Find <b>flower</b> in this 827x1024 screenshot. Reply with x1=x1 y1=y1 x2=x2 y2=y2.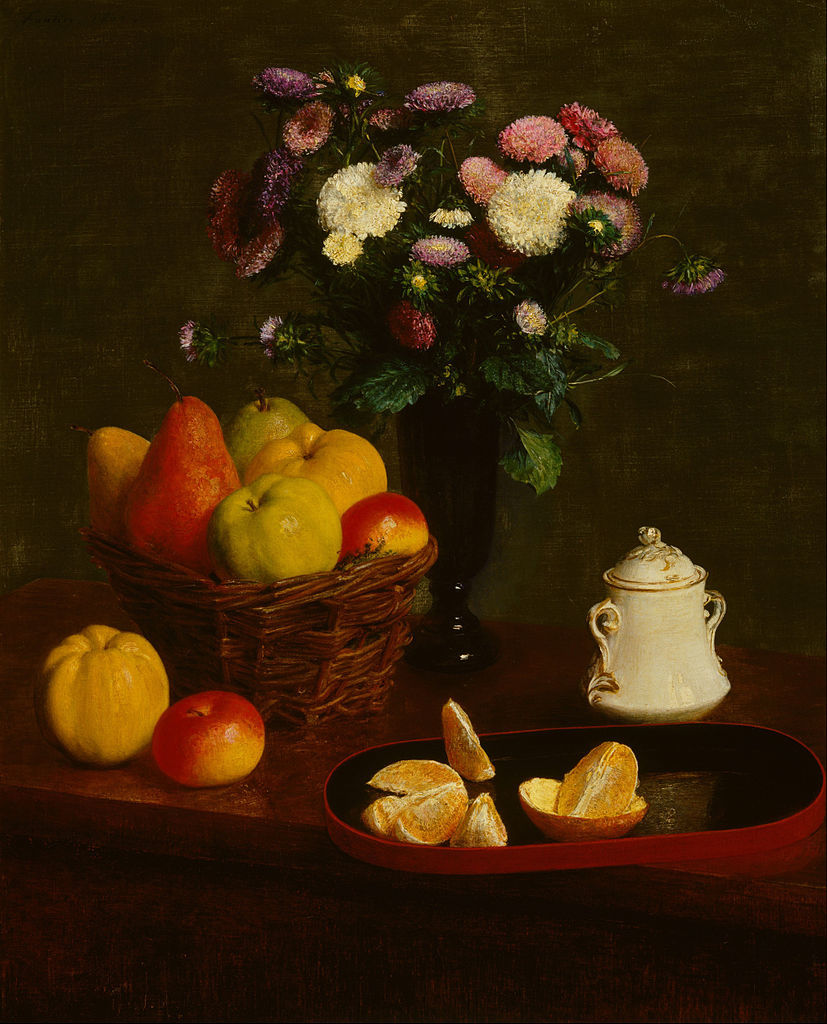
x1=208 y1=223 x2=243 y2=264.
